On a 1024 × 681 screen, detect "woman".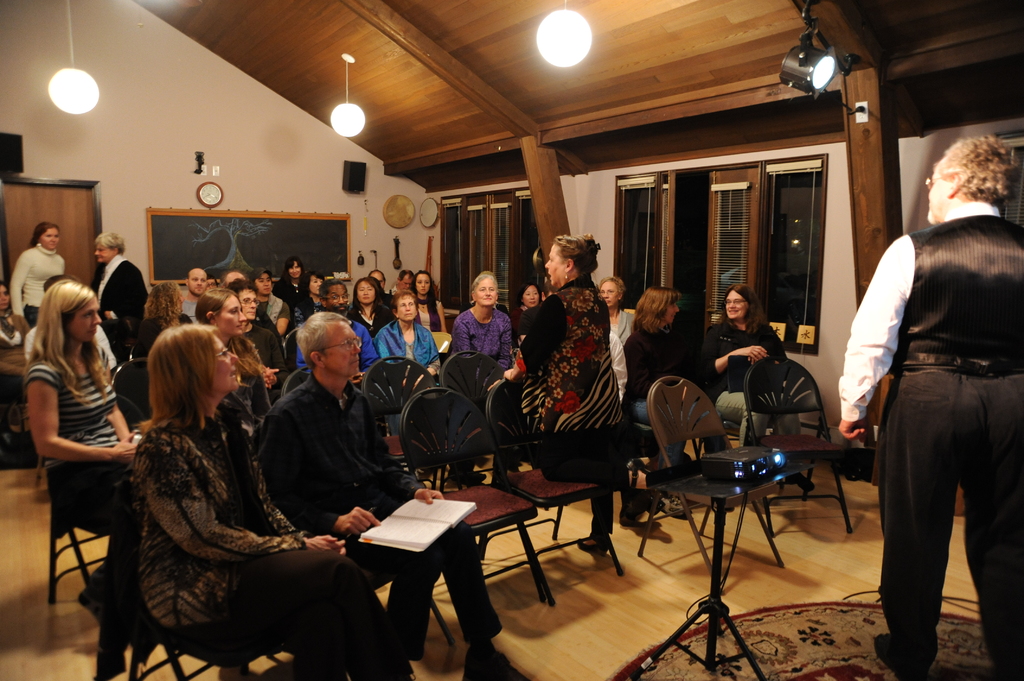
pyautogui.locateOnScreen(122, 296, 383, 680).
